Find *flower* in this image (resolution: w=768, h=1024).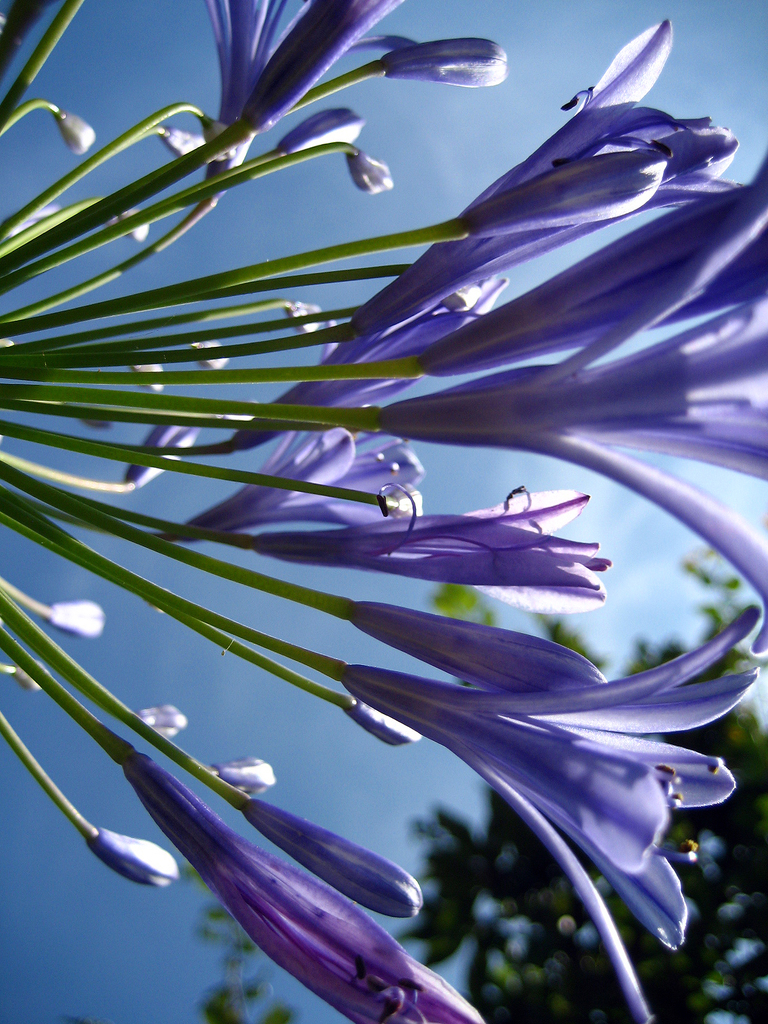
<bbox>252, 495, 604, 616</bbox>.
